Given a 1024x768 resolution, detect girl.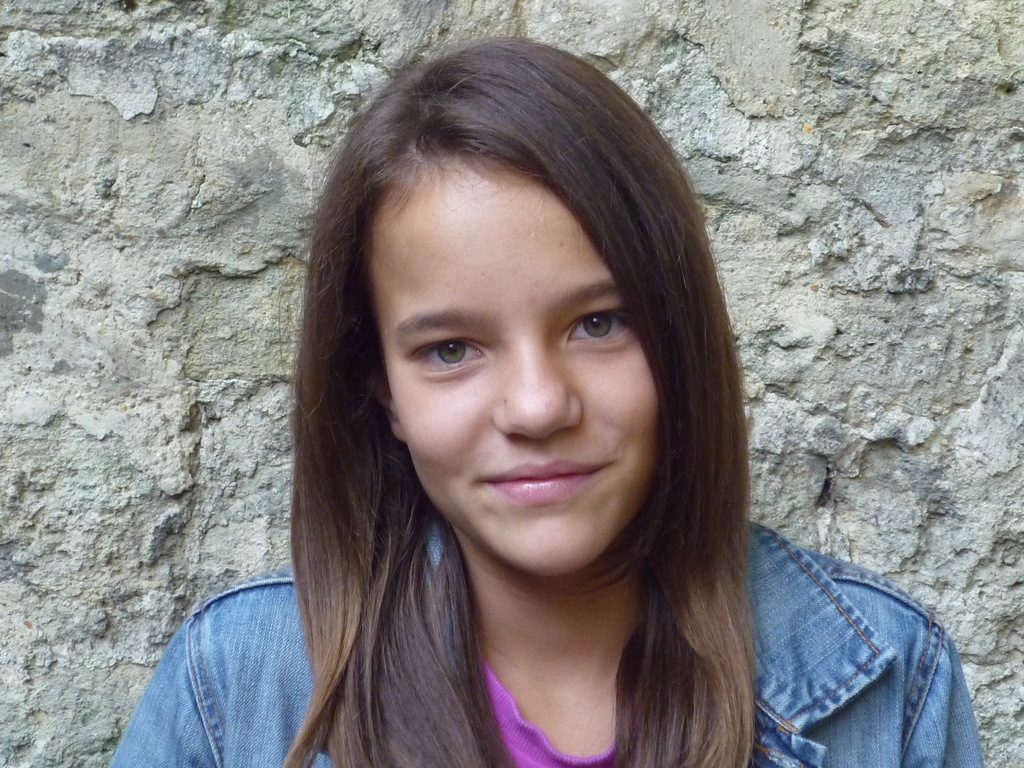
(101,28,989,767).
